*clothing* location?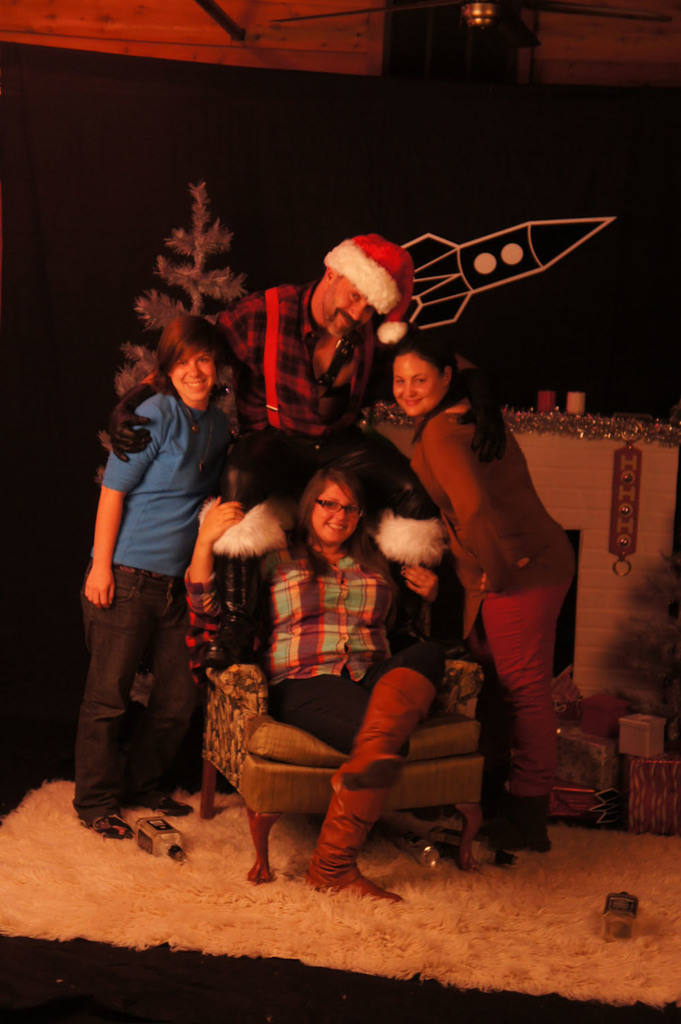
136, 272, 381, 459
